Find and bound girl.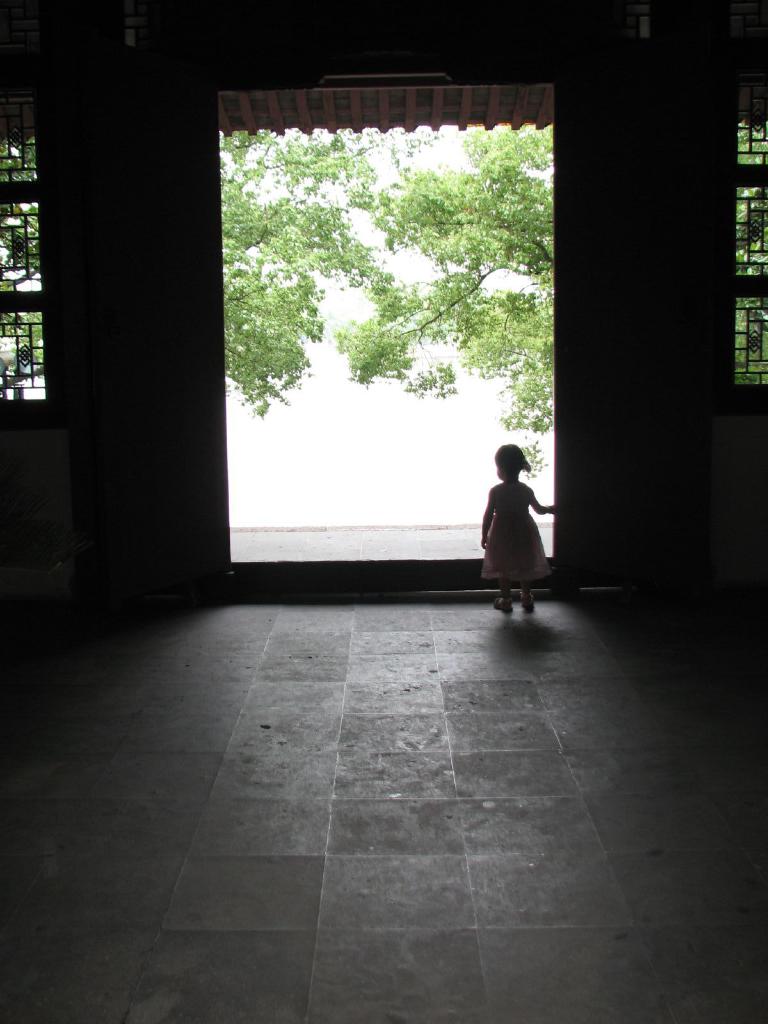
Bound: 479 449 563 615.
